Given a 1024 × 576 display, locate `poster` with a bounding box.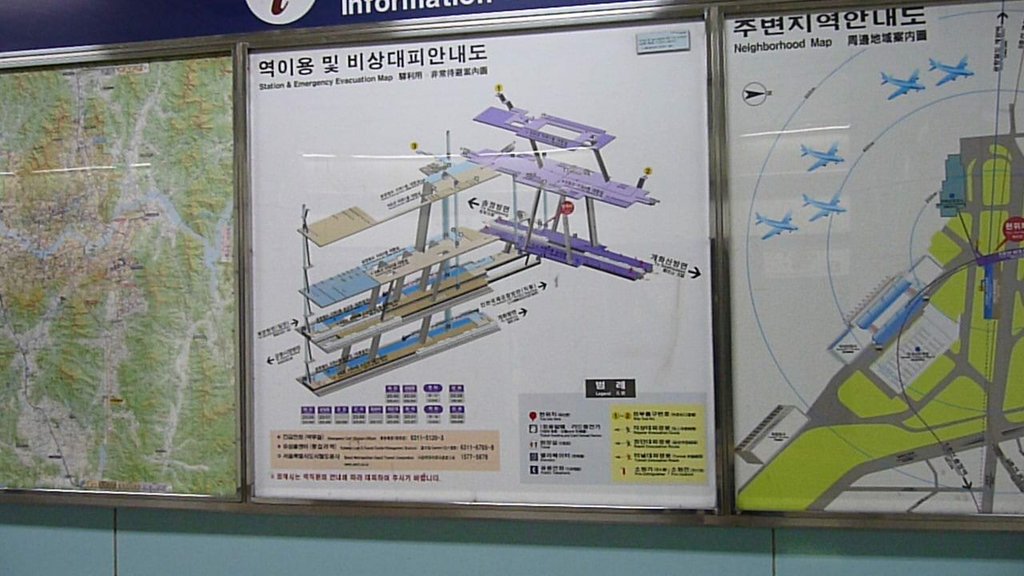
Located: bbox=(0, 54, 238, 495).
